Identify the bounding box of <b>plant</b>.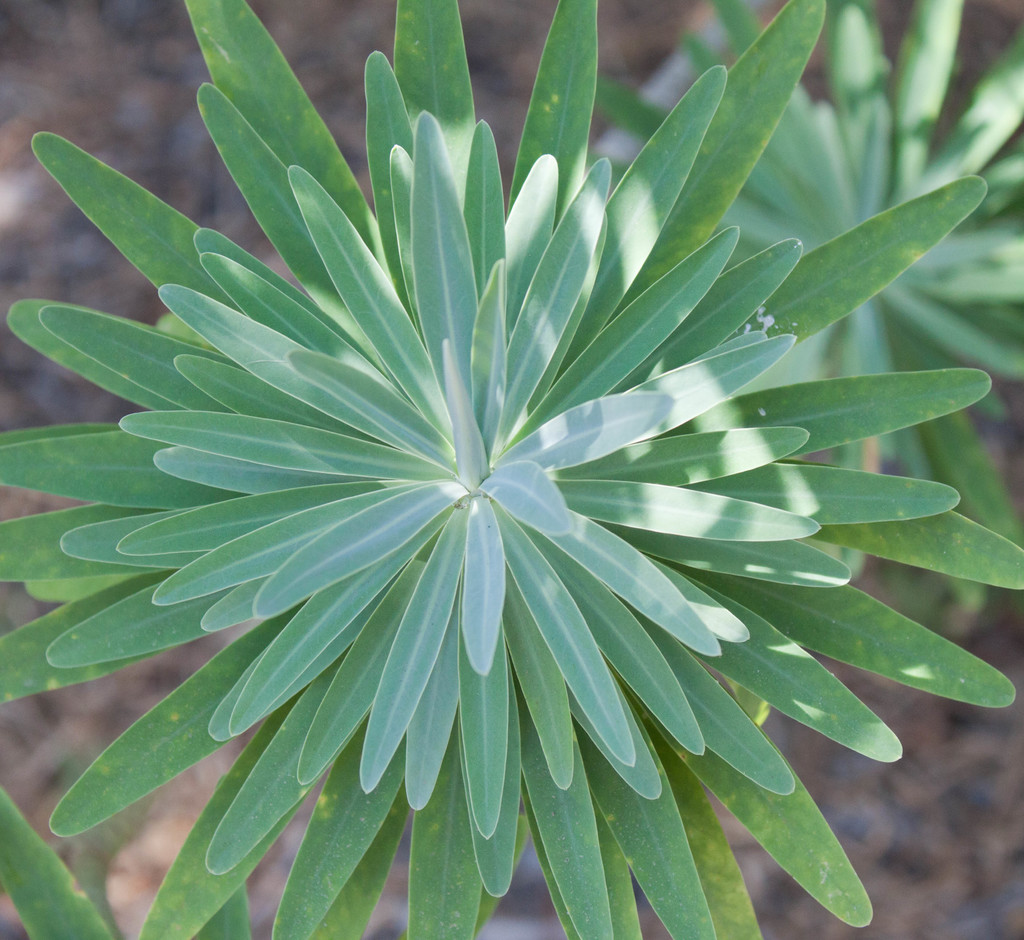
BBox(14, 27, 1023, 939).
